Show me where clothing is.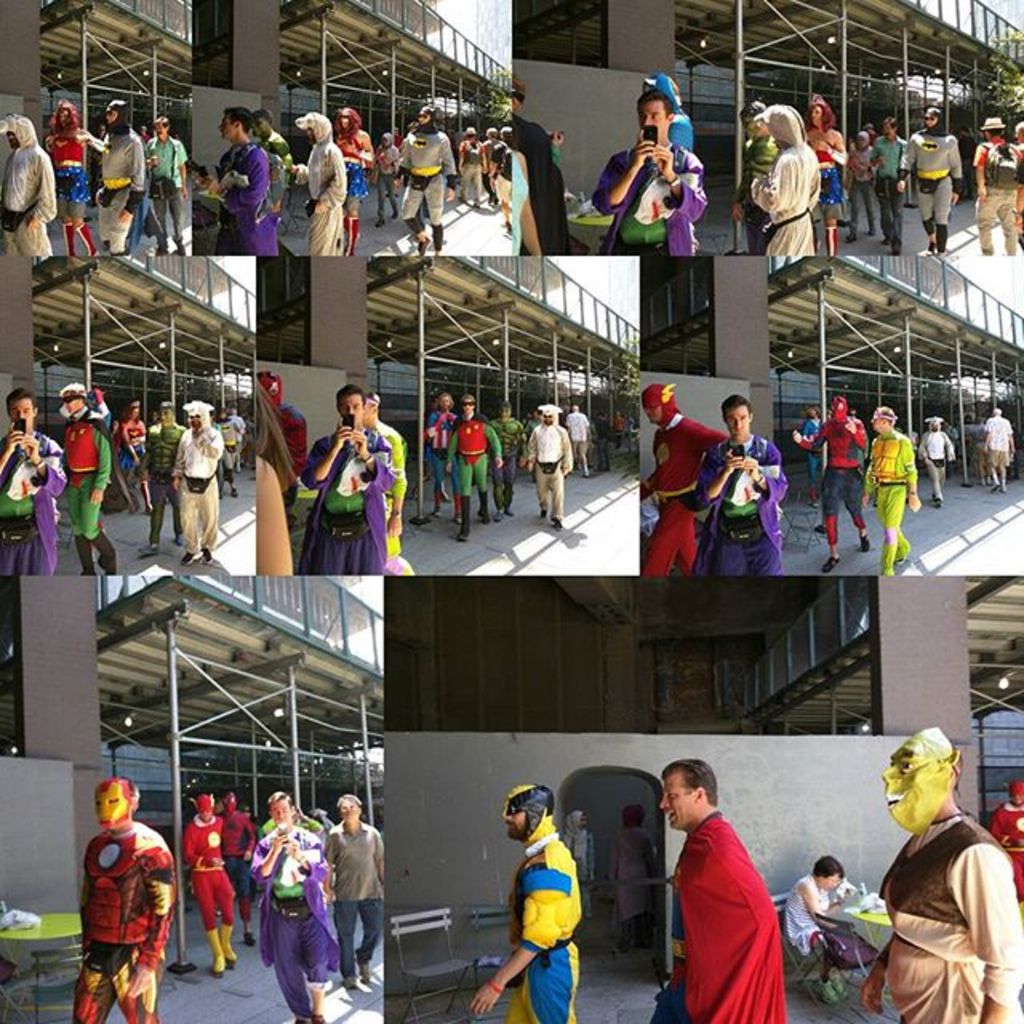
clothing is at [x1=984, y1=418, x2=1016, y2=464].
